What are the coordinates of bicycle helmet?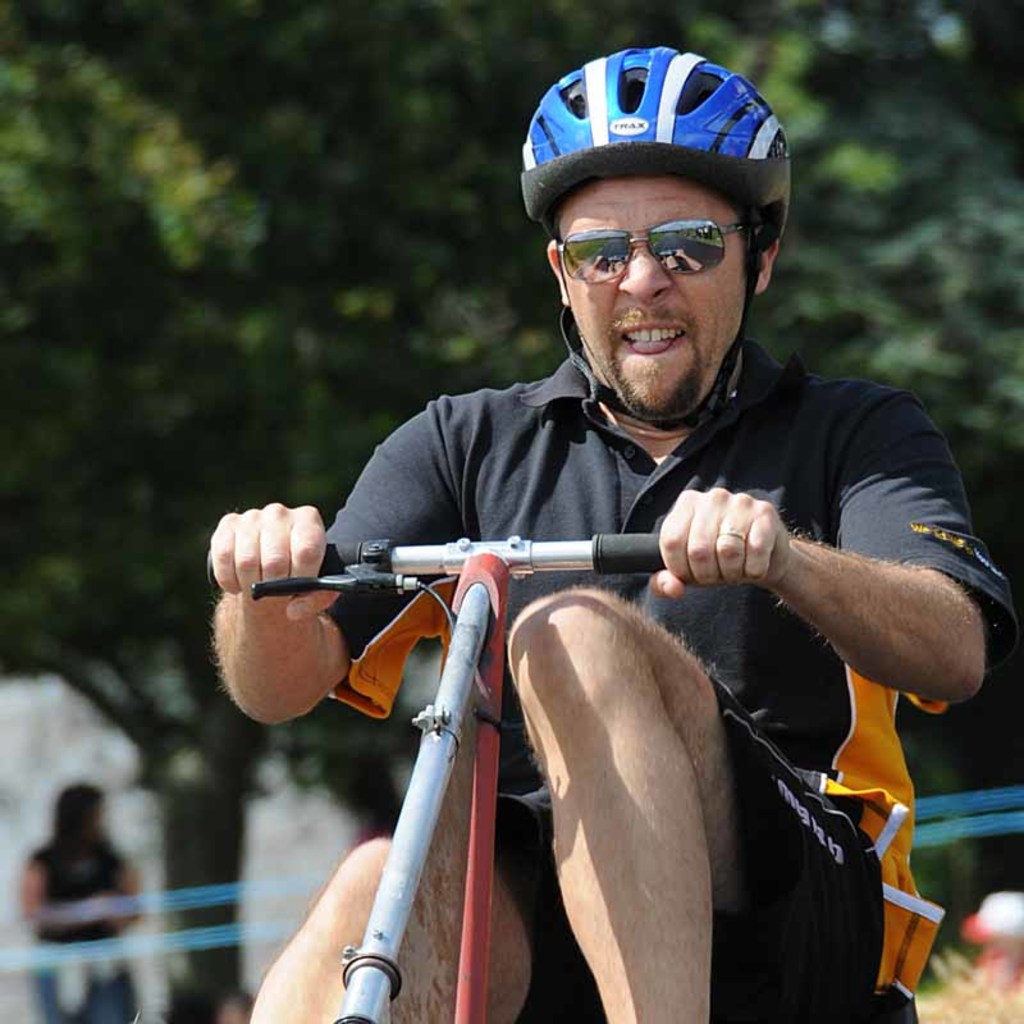
box(502, 42, 787, 421).
